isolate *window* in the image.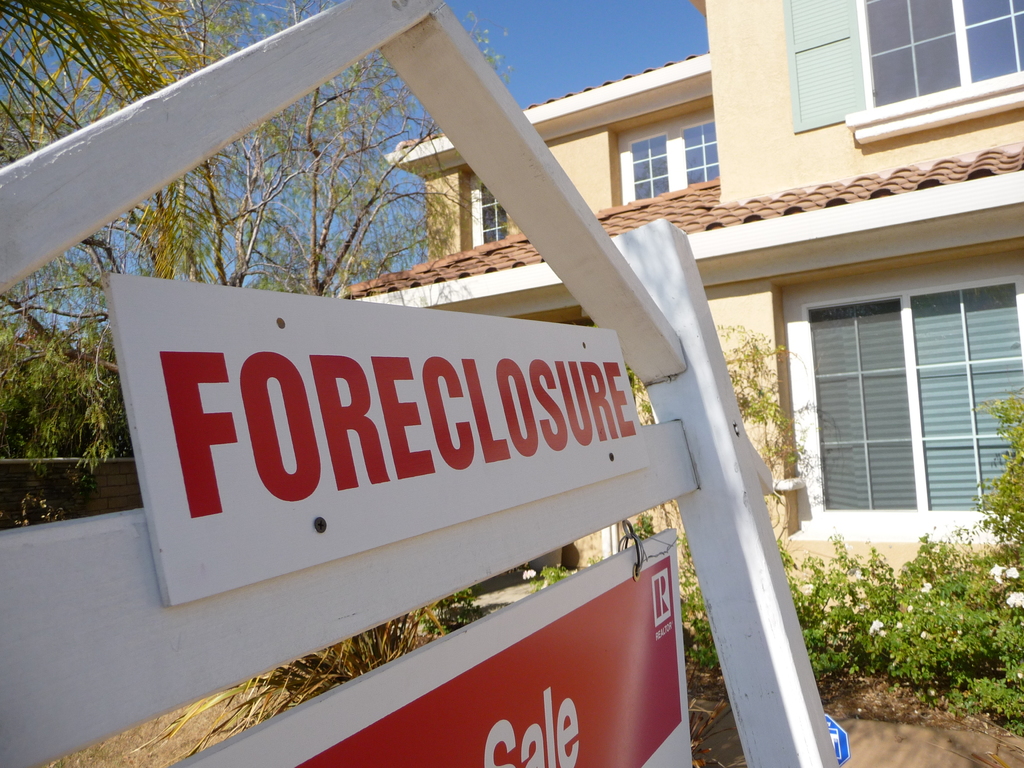
Isolated region: rect(804, 248, 991, 536).
